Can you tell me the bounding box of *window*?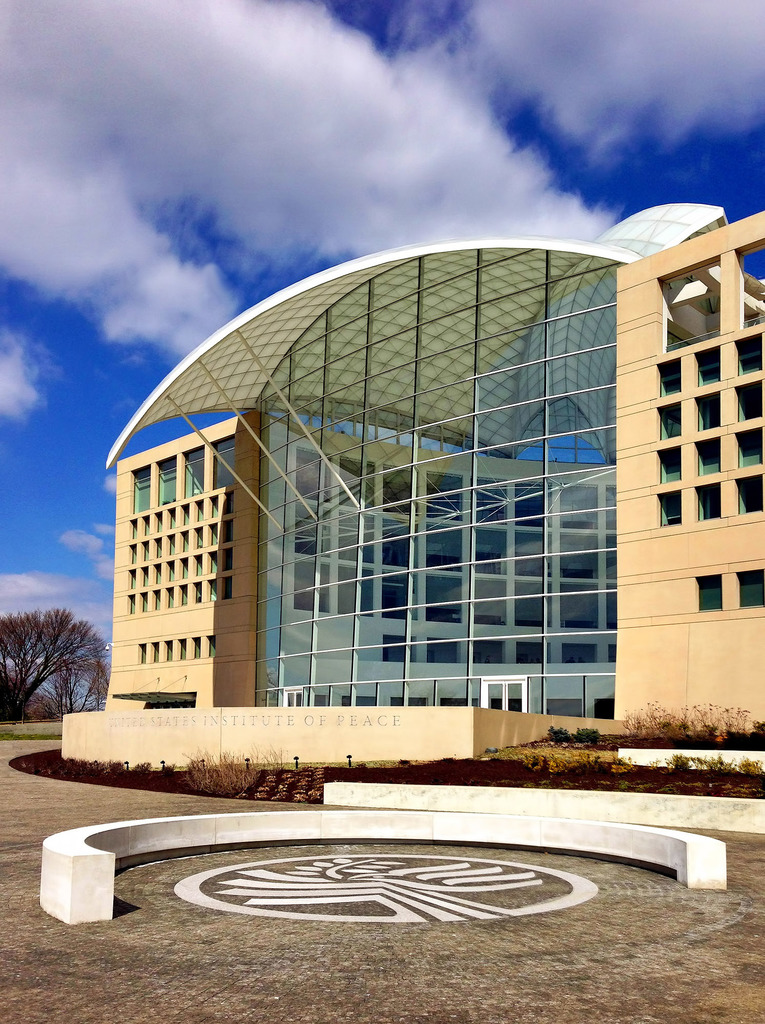
Rect(155, 568, 162, 586).
